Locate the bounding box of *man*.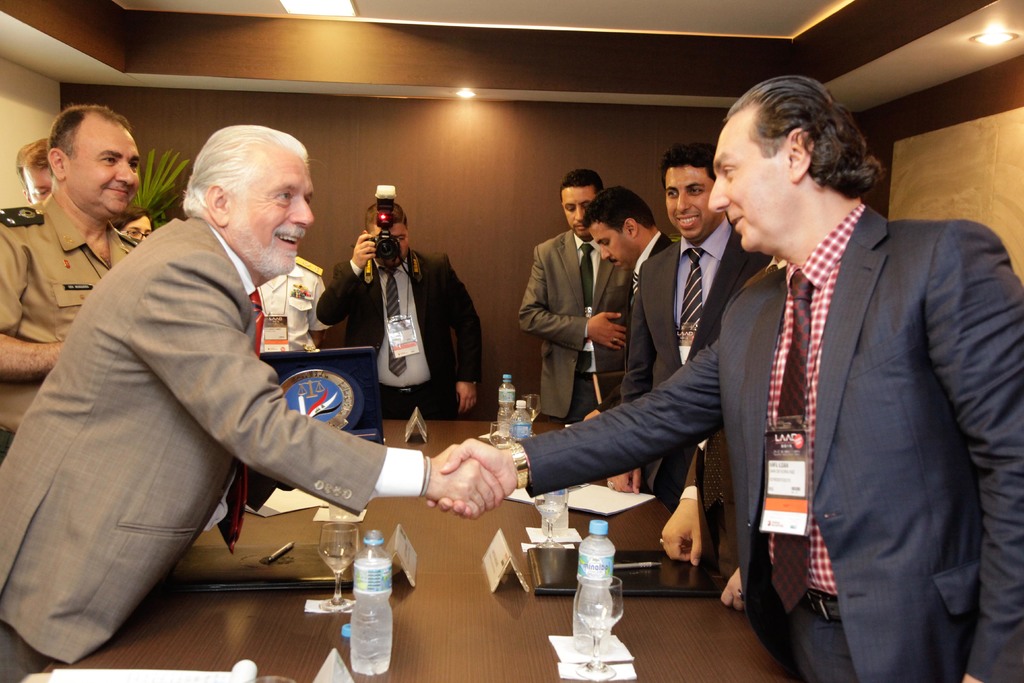
Bounding box: bbox(255, 254, 346, 352).
